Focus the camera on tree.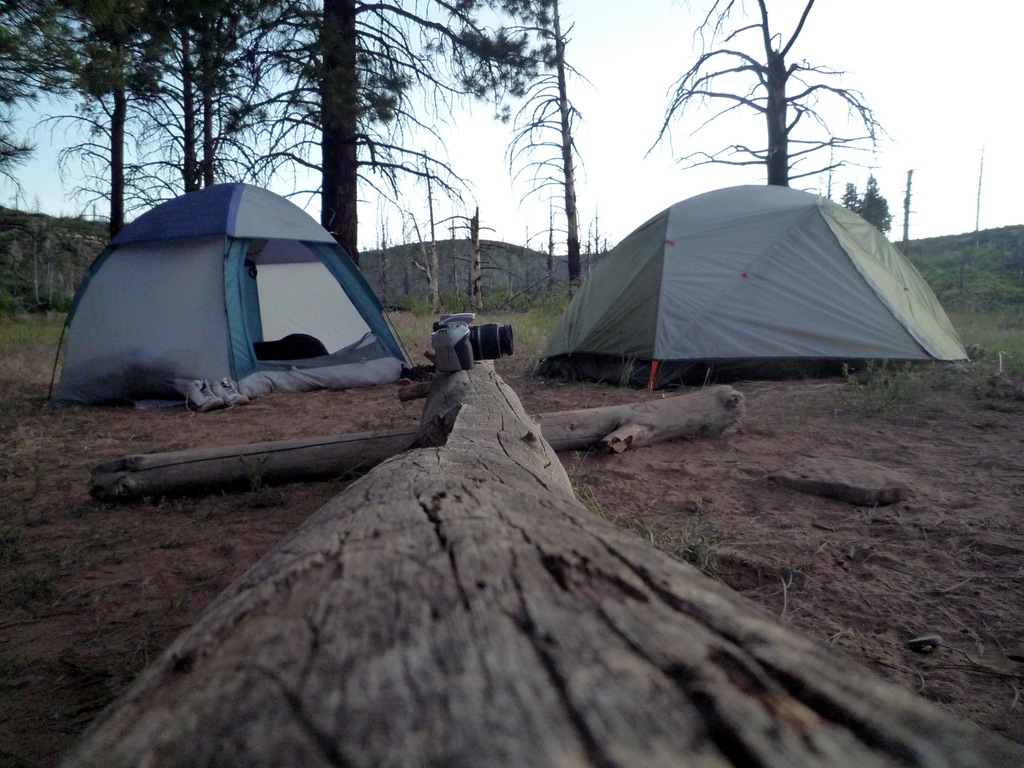
Focus region: {"x1": 831, "y1": 169, "x2": 891, "y2": 242}.
